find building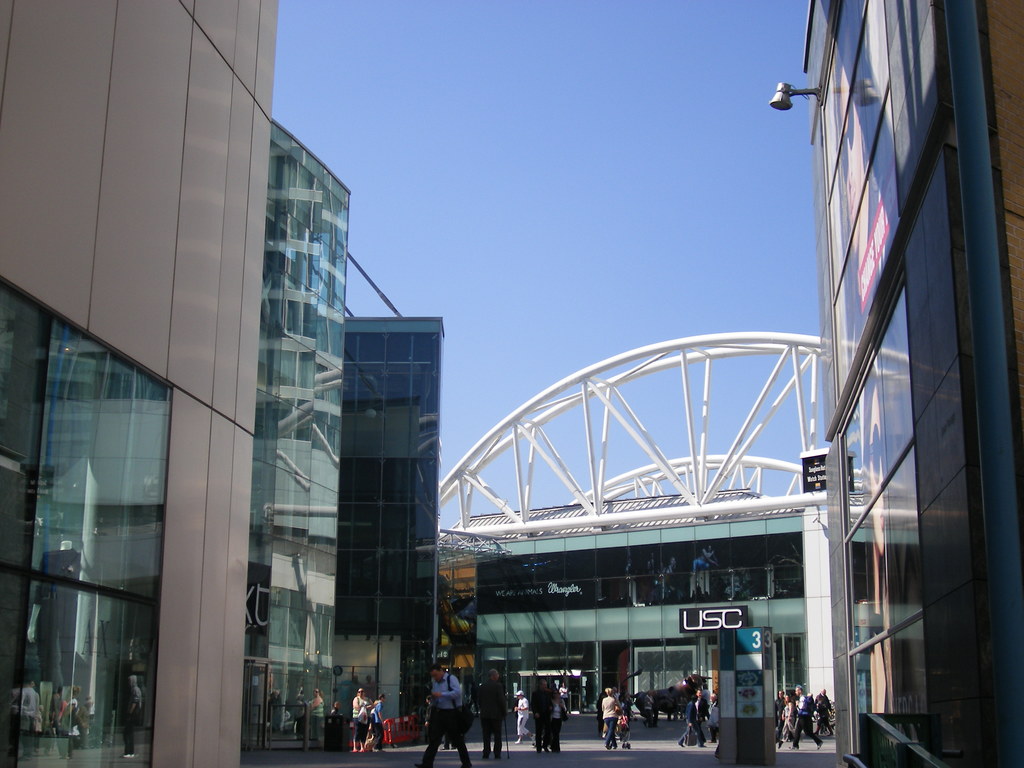
336,318,447,735
